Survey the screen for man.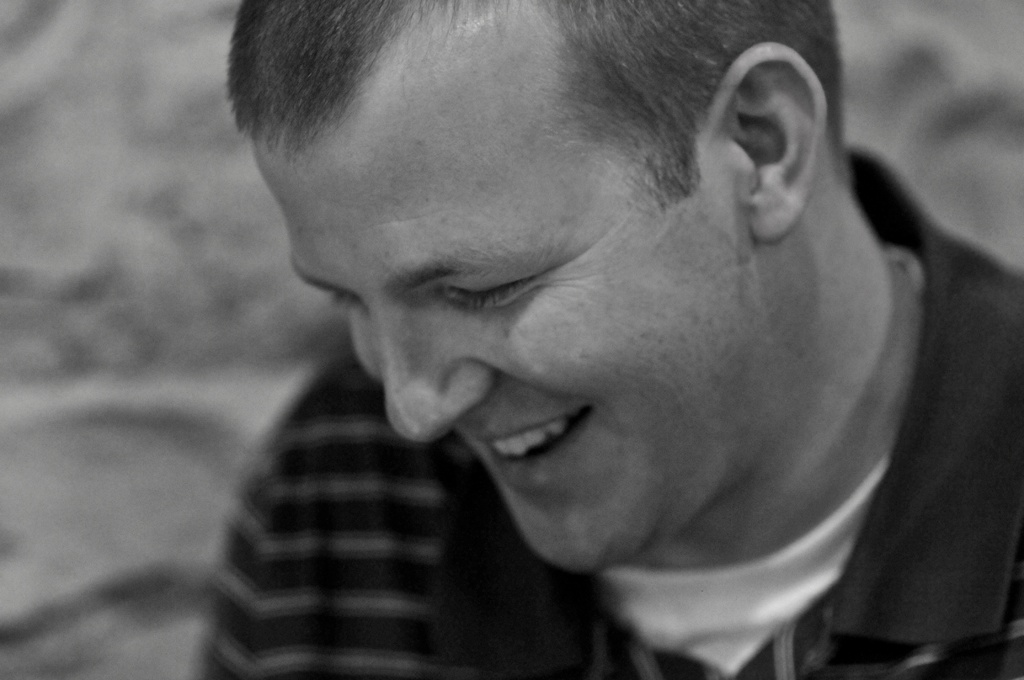
Survey found: 219,0,1023,679.
